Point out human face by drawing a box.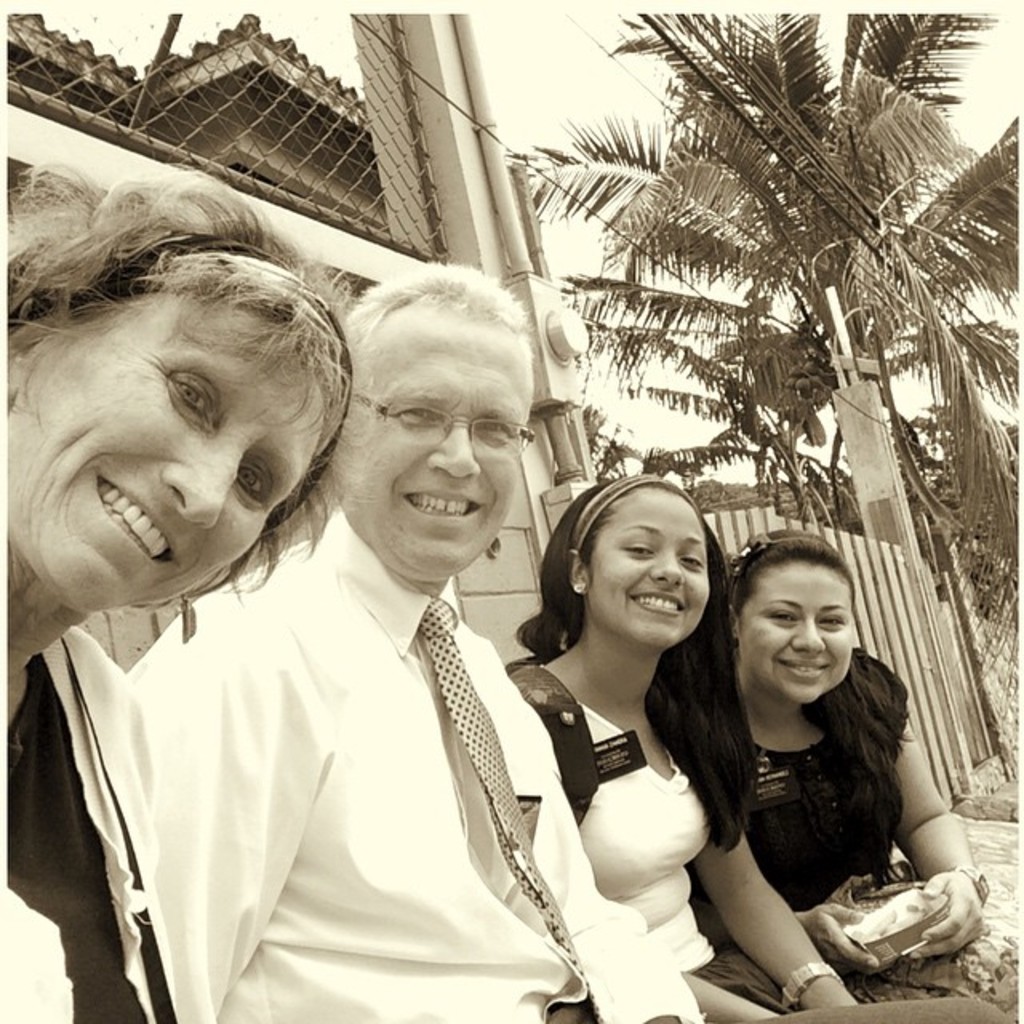
[x1=731, y1=565, x2=861, y2=717].
